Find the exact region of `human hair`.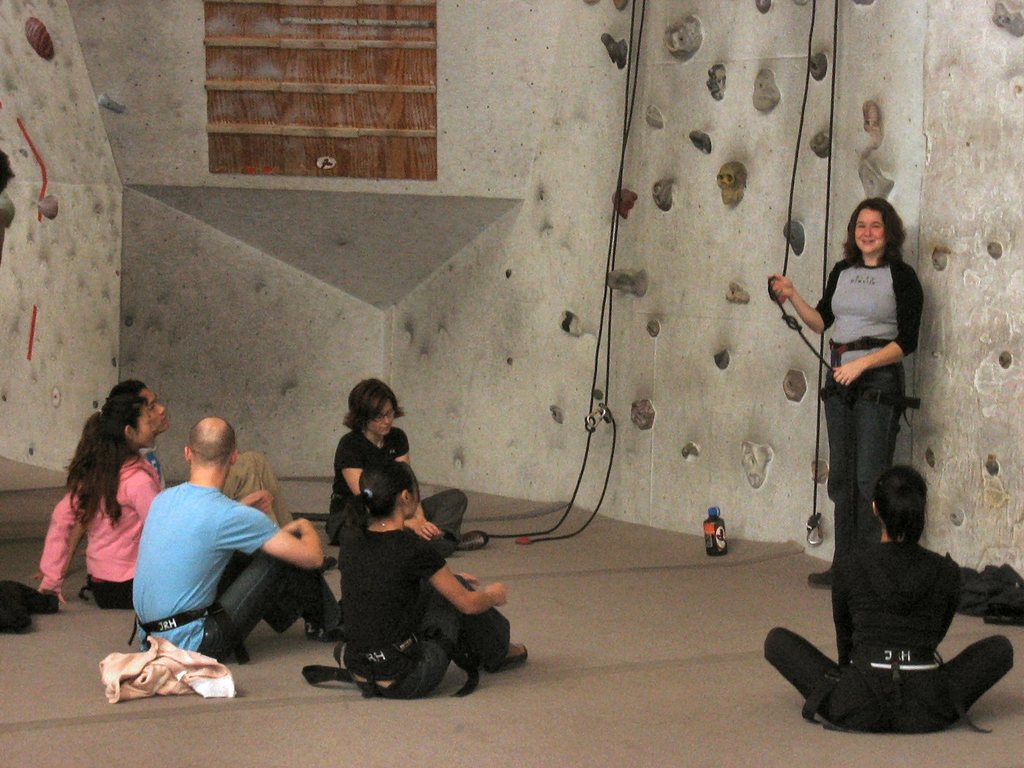
Exact region: [333,463,413,534].
